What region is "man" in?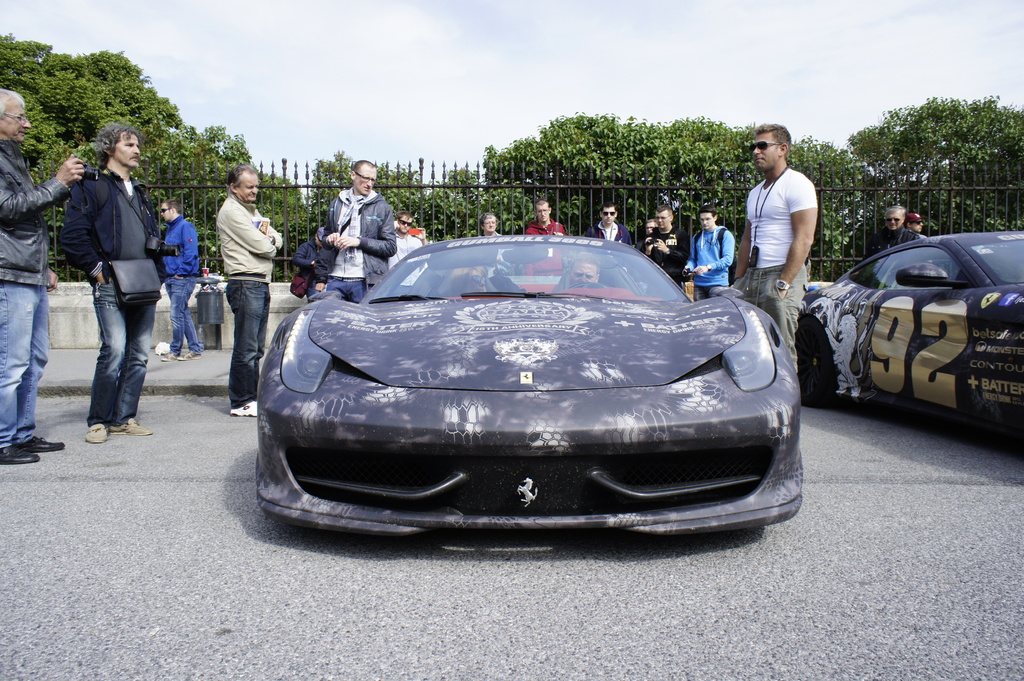
select_region(680, 195, 740, 298).
